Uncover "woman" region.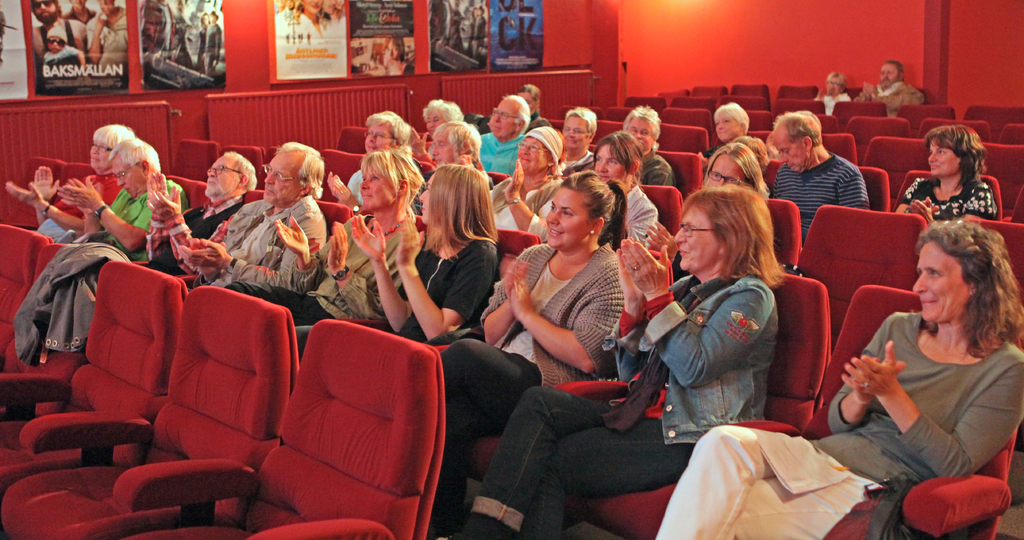
Uncovered: BBox(319, 106, 414, 205).
